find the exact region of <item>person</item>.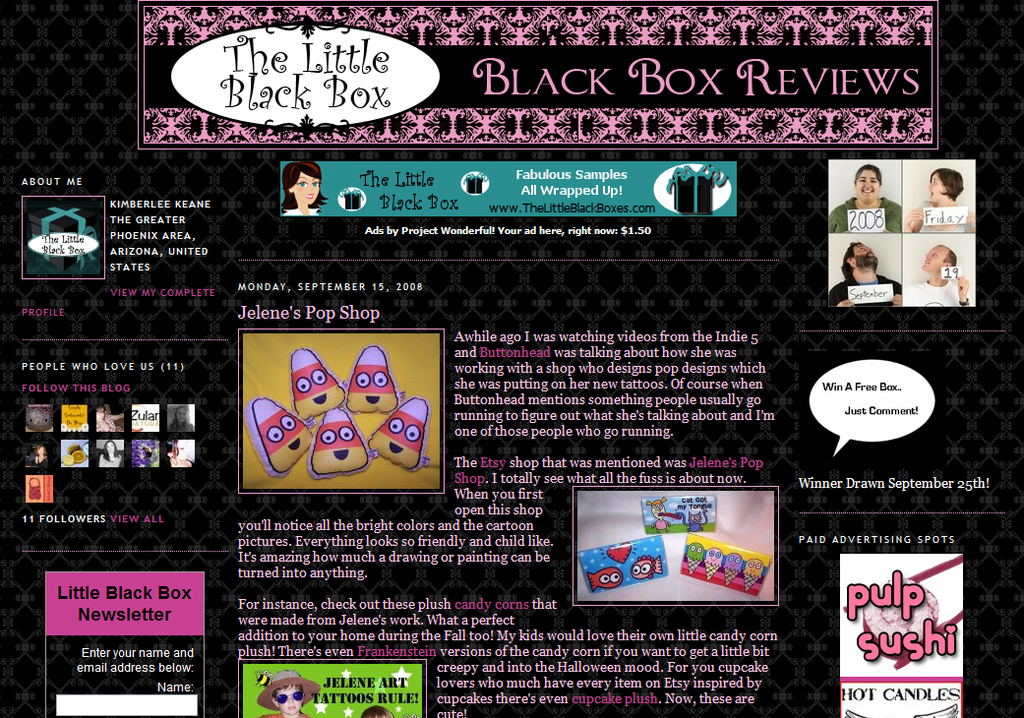
Exact region: (x1=825, y1=236, x2=902, y2=314).
